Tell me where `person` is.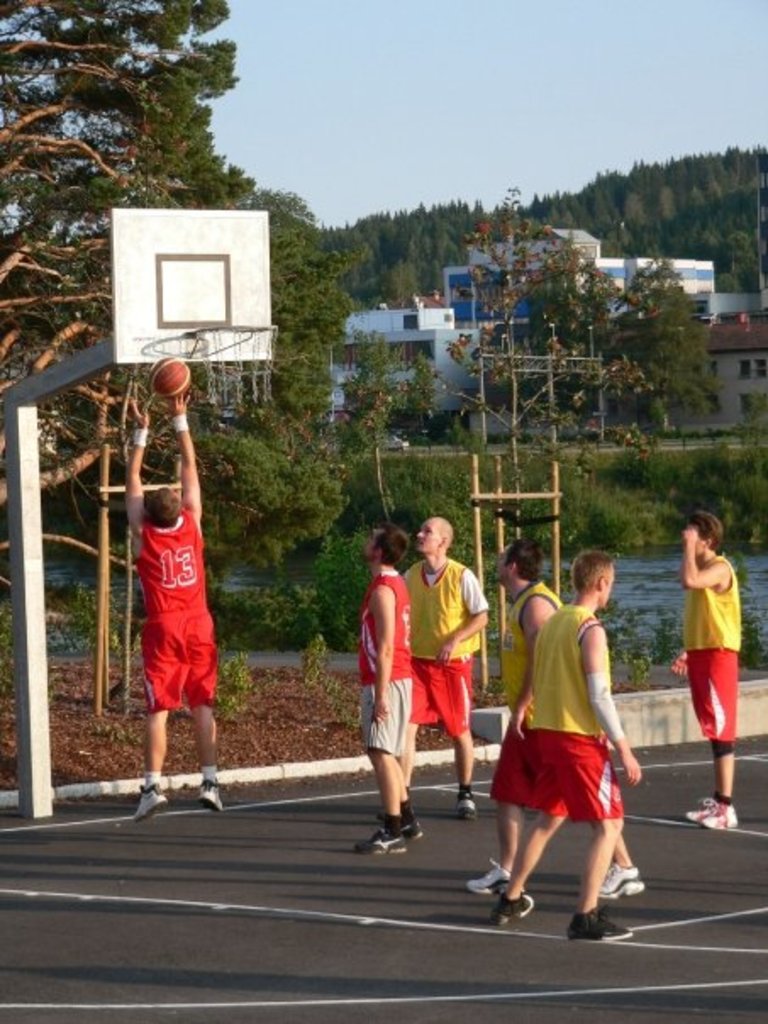
`person` is at locate(119, 397, 219, 817).
